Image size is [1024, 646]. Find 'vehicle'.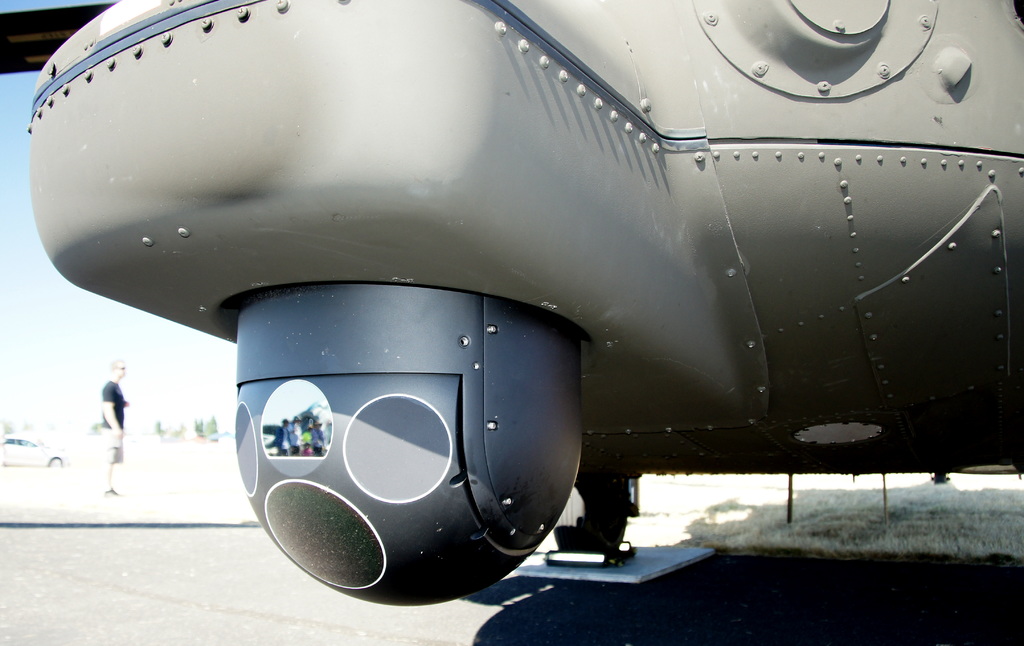
Rect(0, 0, 1023, 608).
